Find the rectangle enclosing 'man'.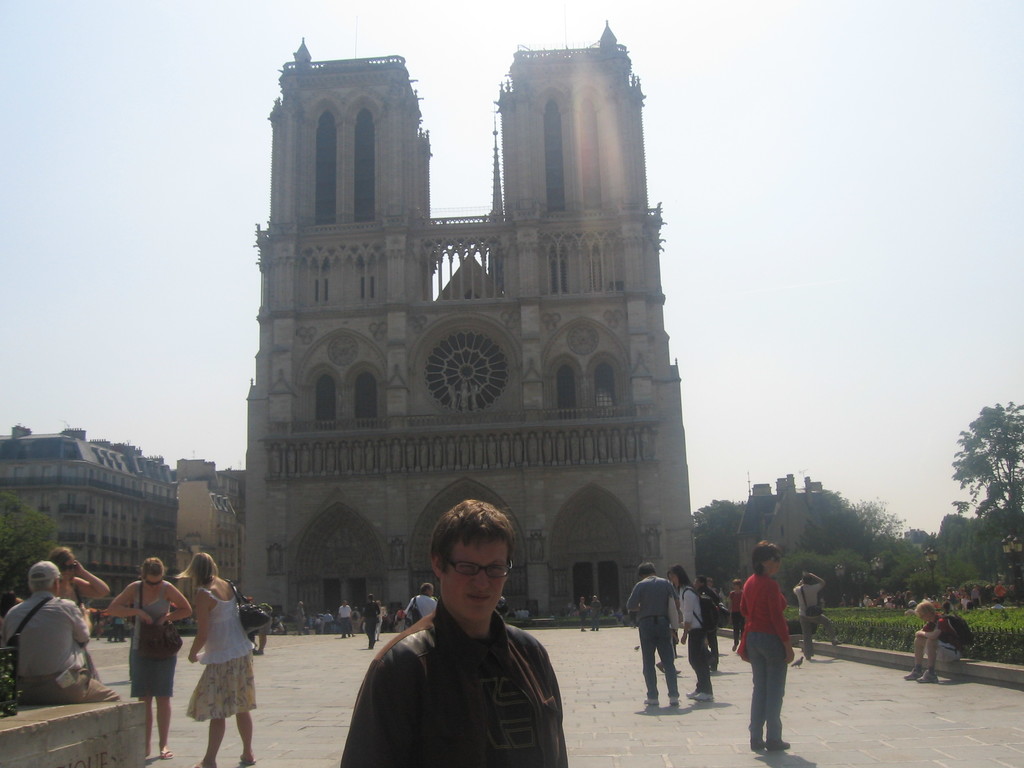
bbox=[302, 522, 564, 756].
